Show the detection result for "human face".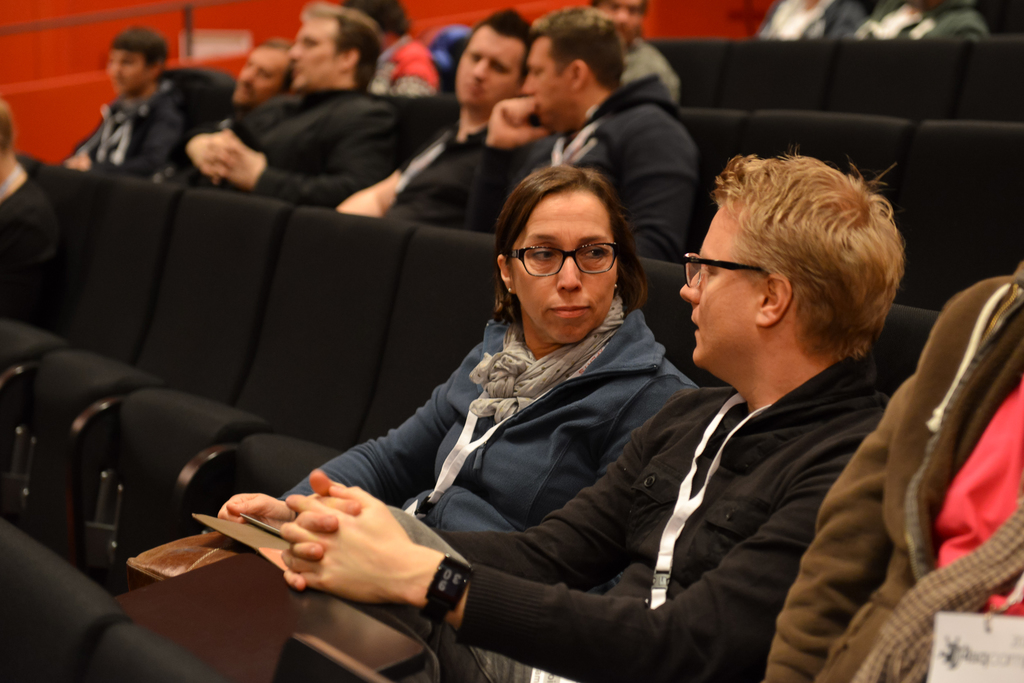
pyautogui.locateOnScreen(228, 47, 290, 103).
